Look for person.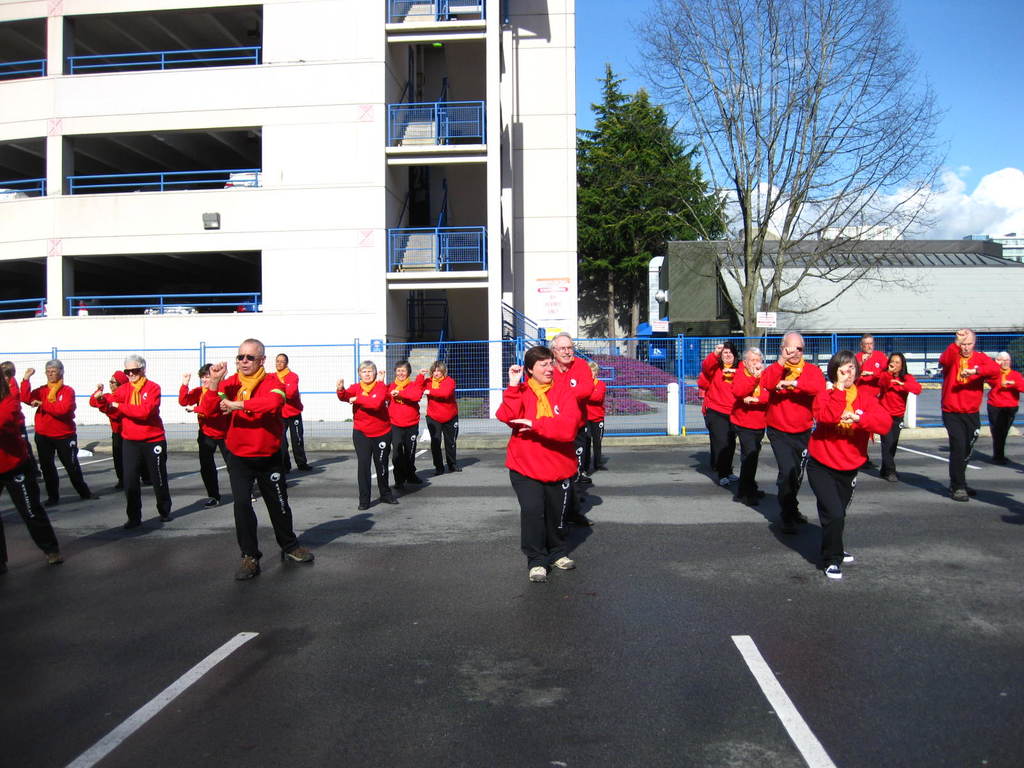
Found: pyautogui.locateOnScreen(193, 337, 319, 584).
